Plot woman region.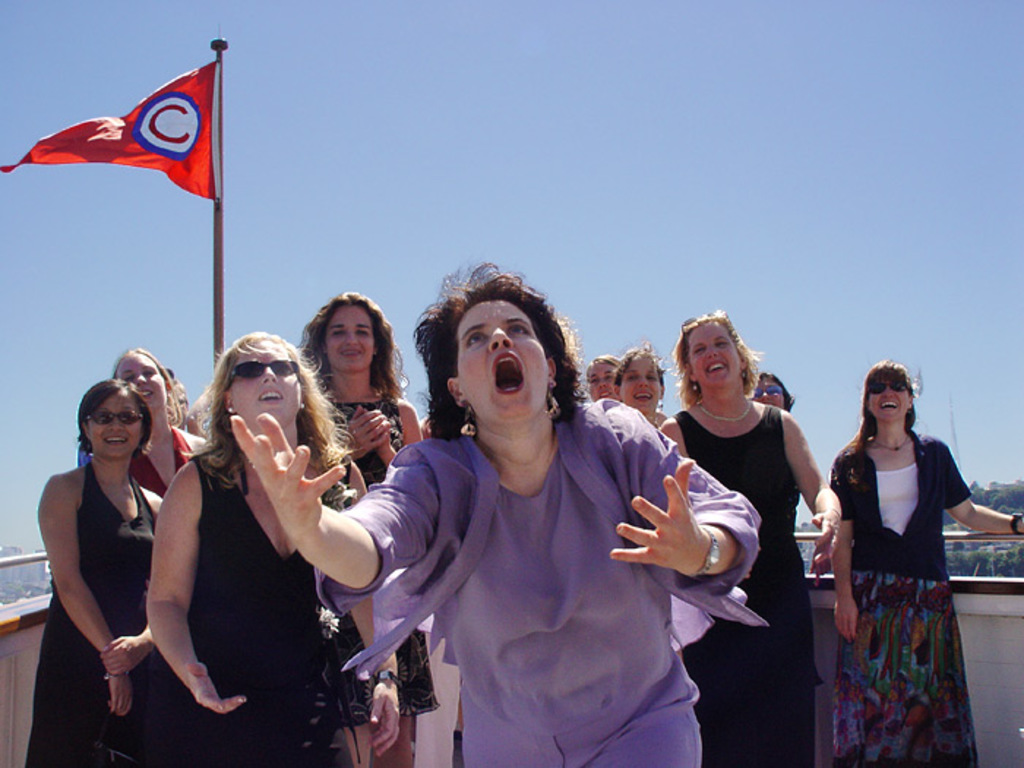
Plotted at (581,355,625,401).
